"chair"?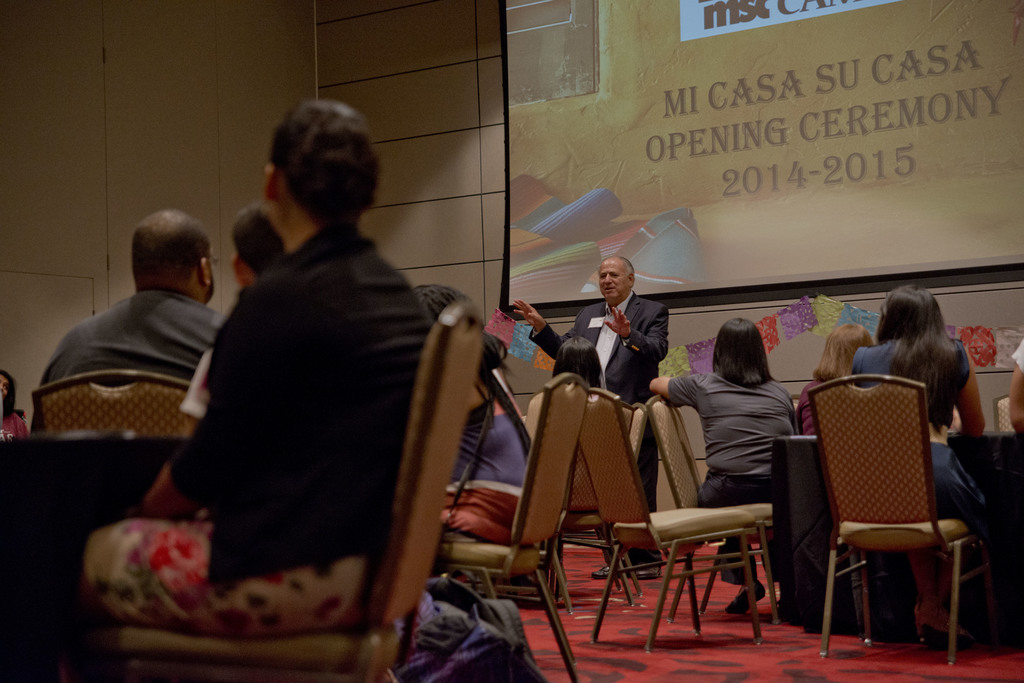
Rect(995, 395, 1018, 433)
